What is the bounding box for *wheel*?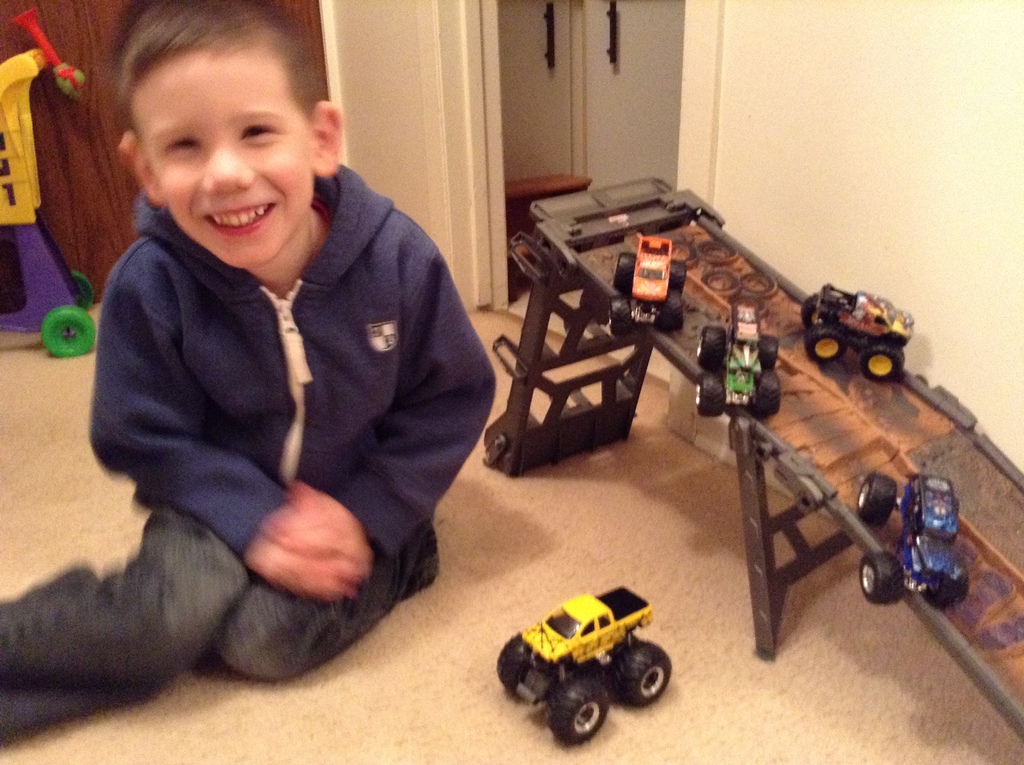
left=863, top=342, right=906, bottom=378.
